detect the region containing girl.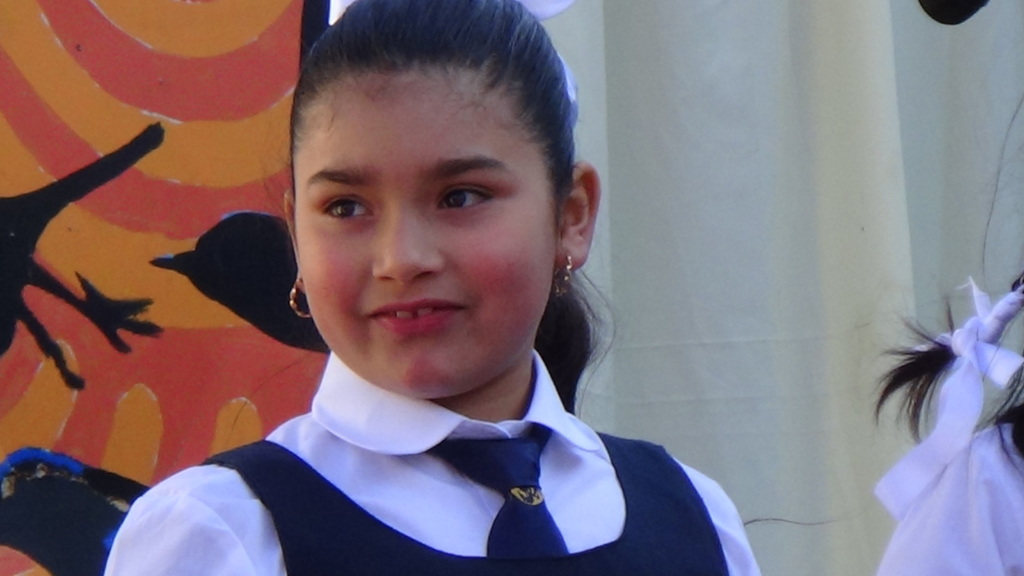
pyautogui.locateOnScreen(102, 0, 766, 575).
